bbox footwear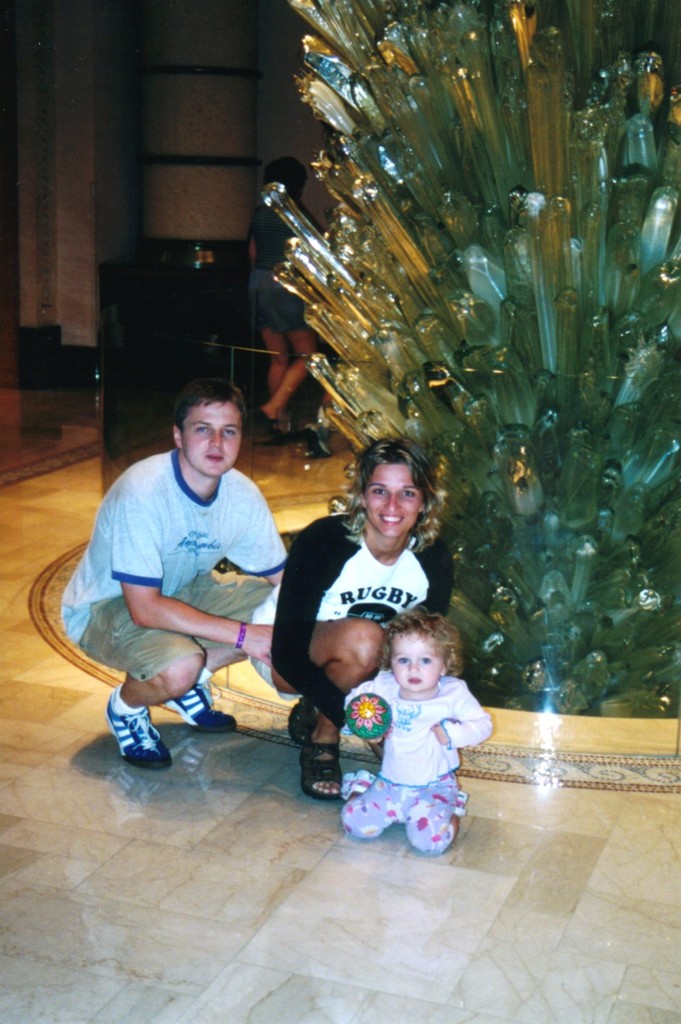
left=298, top=743, right=344, bottom=802
